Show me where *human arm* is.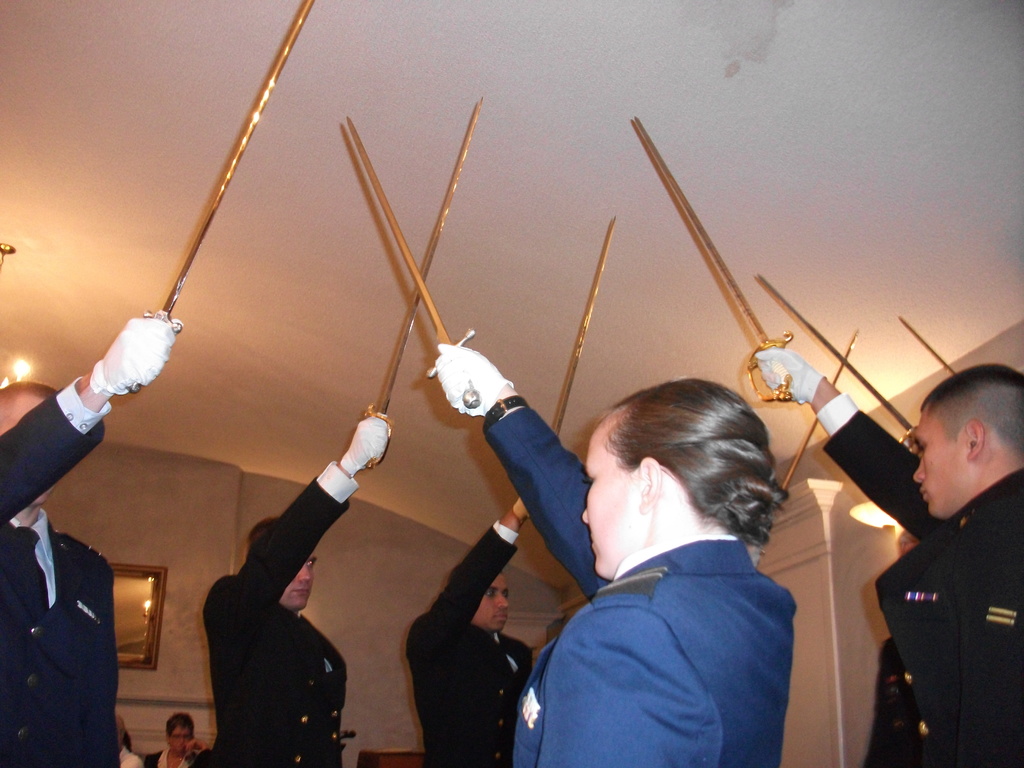
*human arm* is at (115,755,147,767).
